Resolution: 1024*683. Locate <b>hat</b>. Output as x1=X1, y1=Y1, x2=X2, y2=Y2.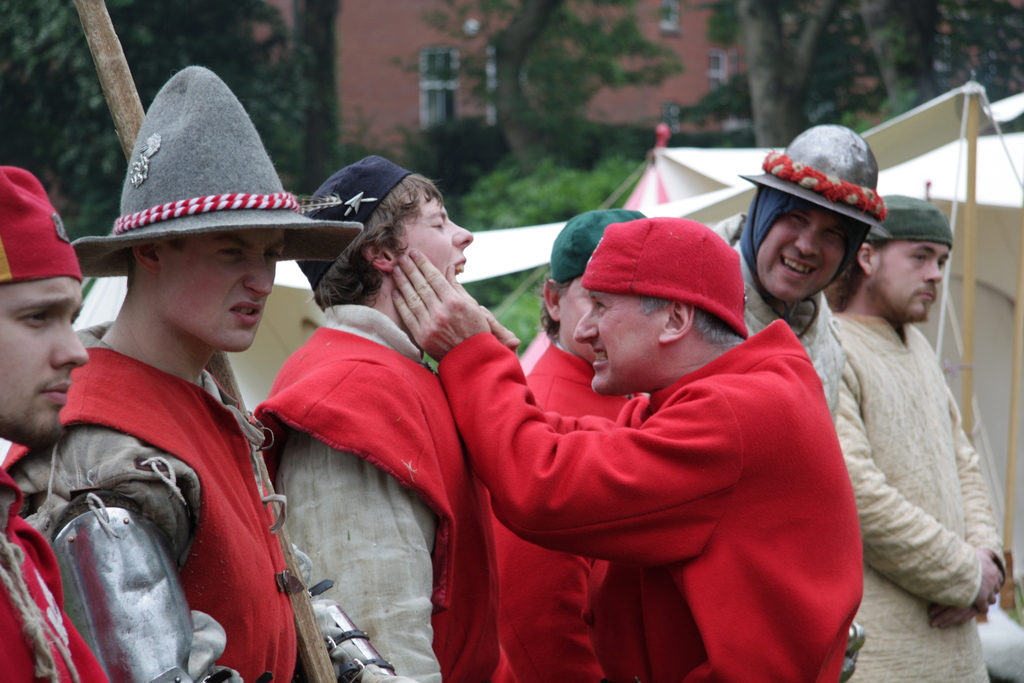
x1=73, y1=63, x2=367, y2=277.
